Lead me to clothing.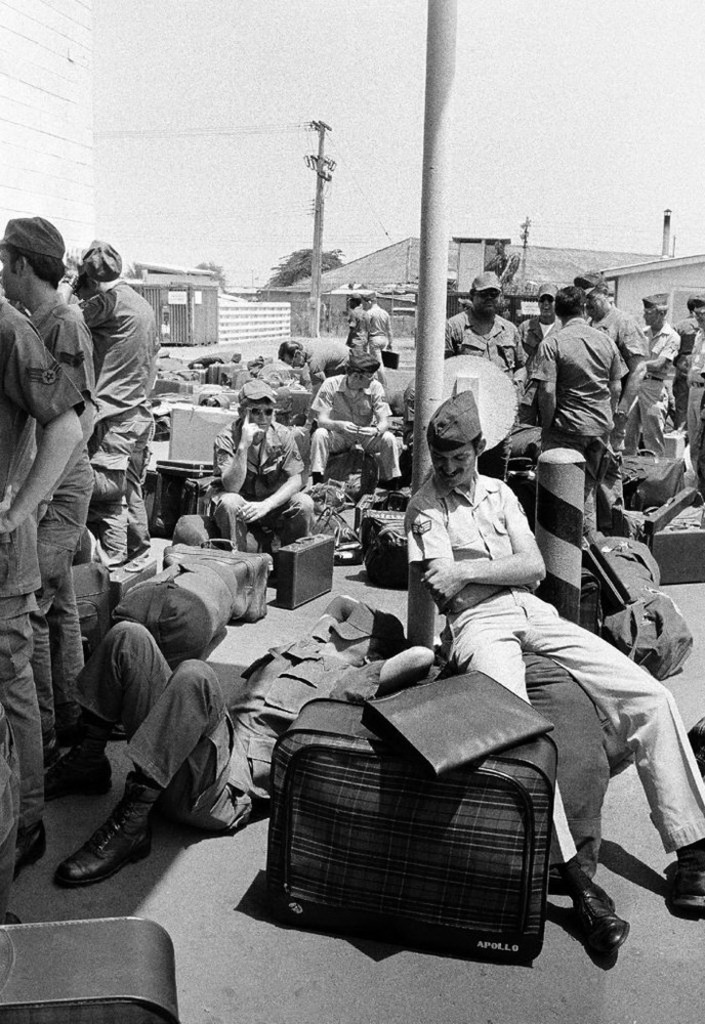
Lead to <bbox>296, 369, 396, 489</bbox>.
